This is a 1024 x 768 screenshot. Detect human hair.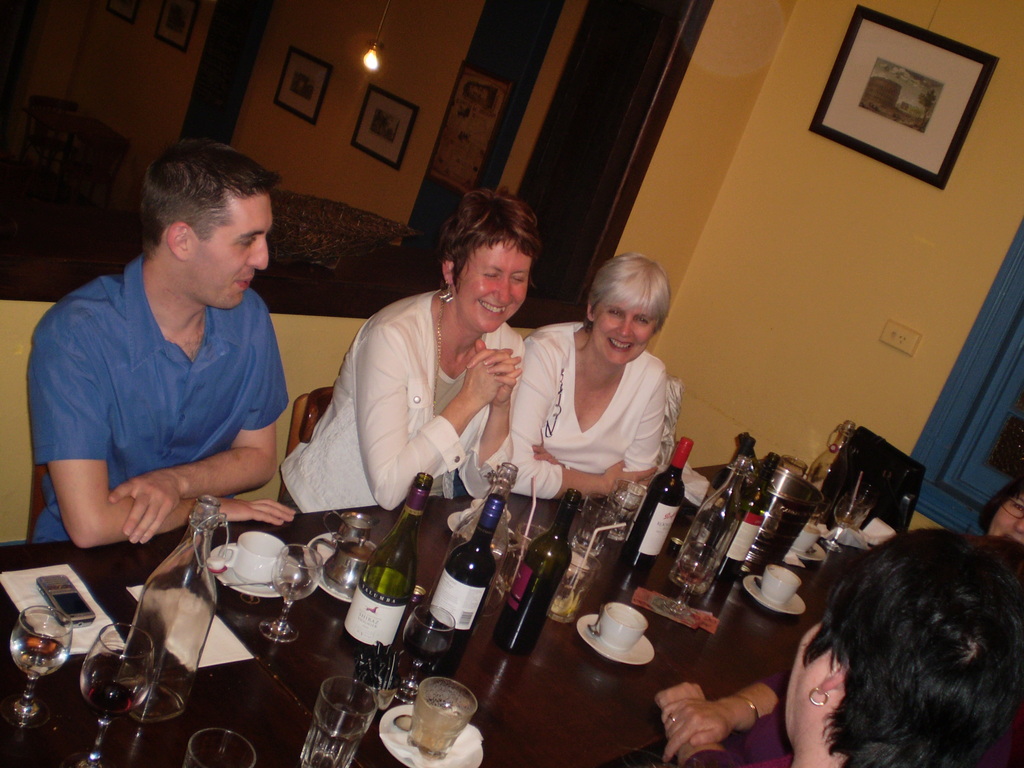
Rect(137, 140, 280, 254).
